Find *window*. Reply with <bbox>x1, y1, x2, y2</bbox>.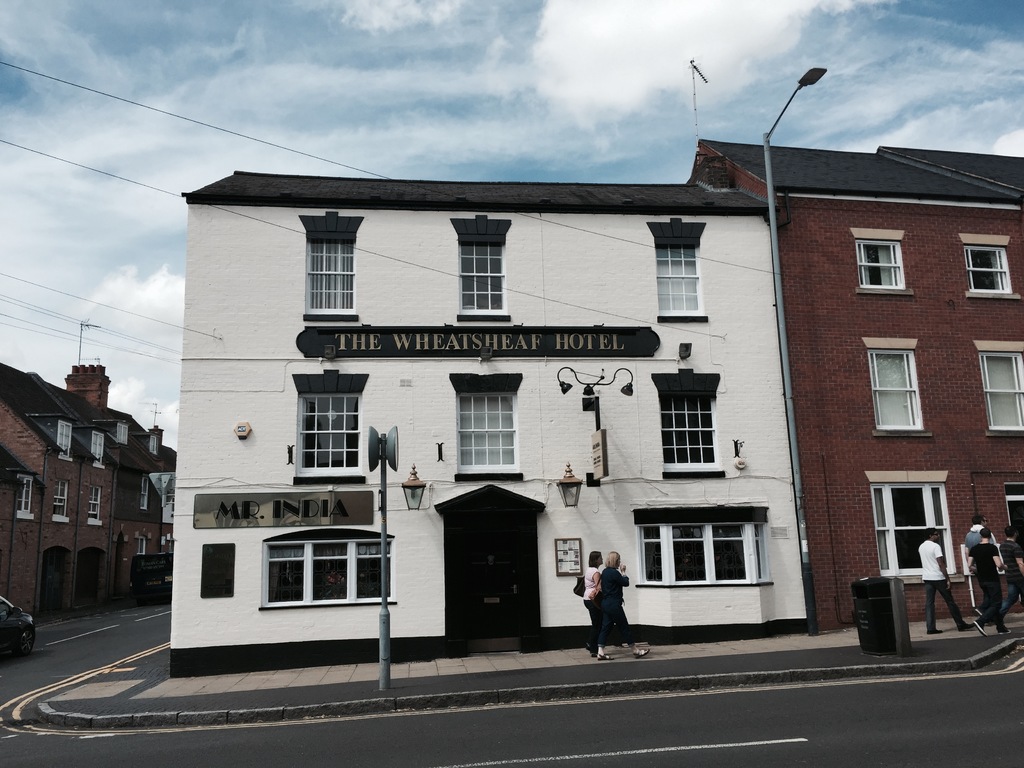
<bbox>149, 433, 159, 454</bbox>.
